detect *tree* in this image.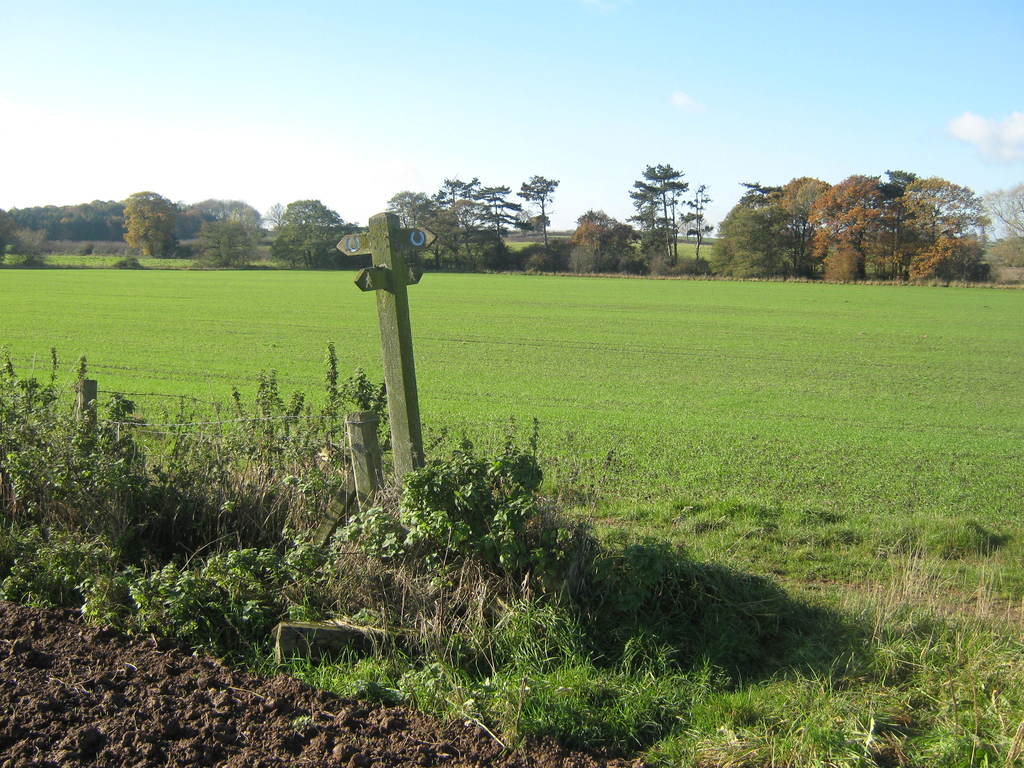
Detection: <bbox>117, 185, 184, 257</bbox>.
